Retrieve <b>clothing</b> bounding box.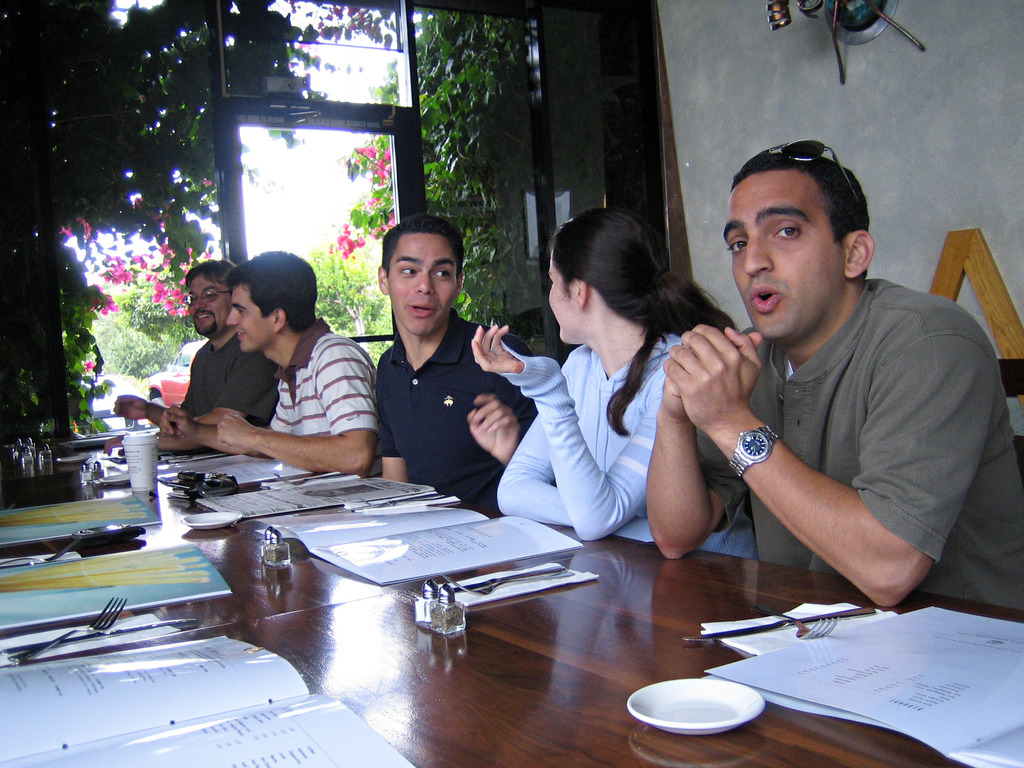
Bounding box: [177,332,277,429].
